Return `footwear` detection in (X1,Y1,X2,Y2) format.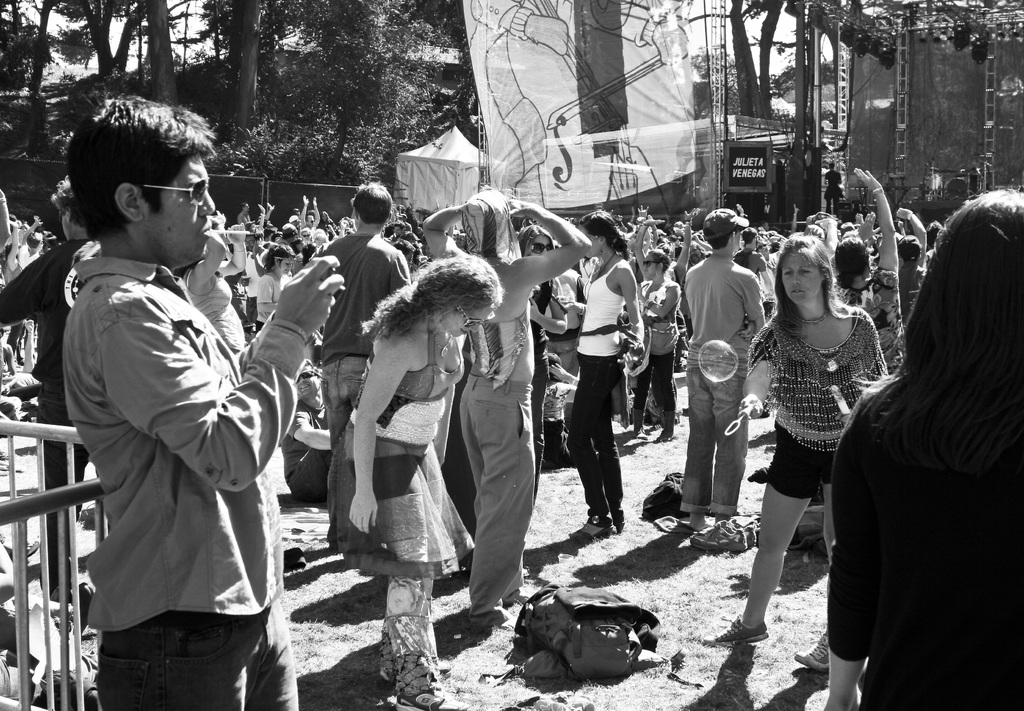
(703,614,768,648).
